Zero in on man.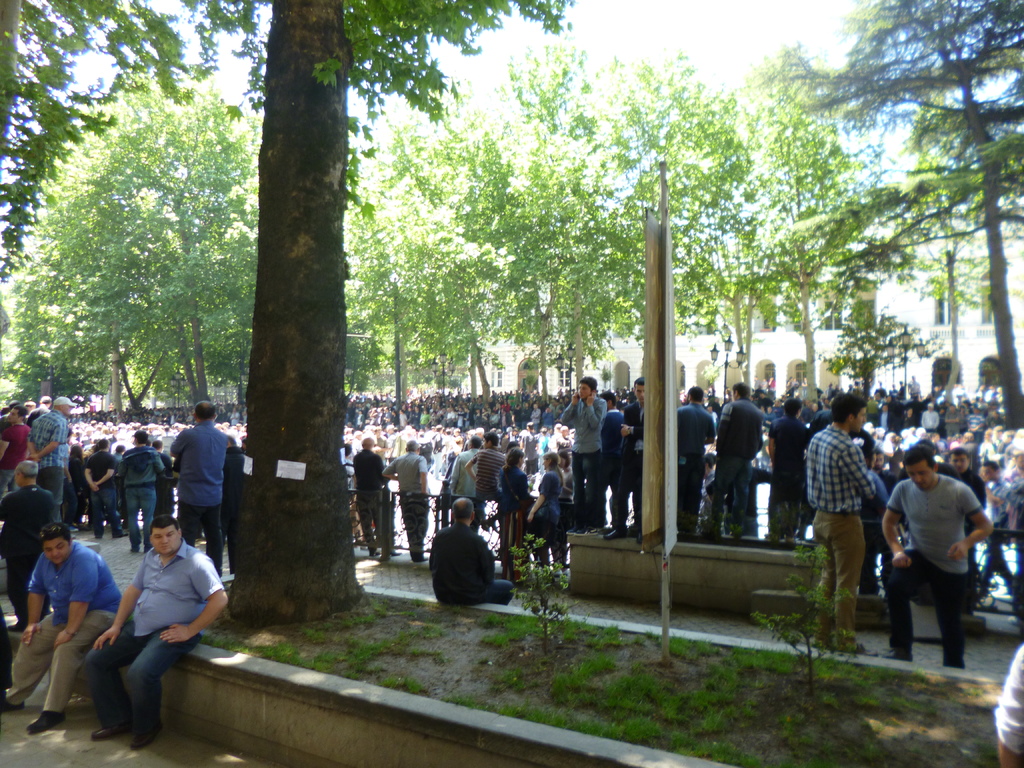
Zeroed in: BBox(32, 392, 72, 522).
